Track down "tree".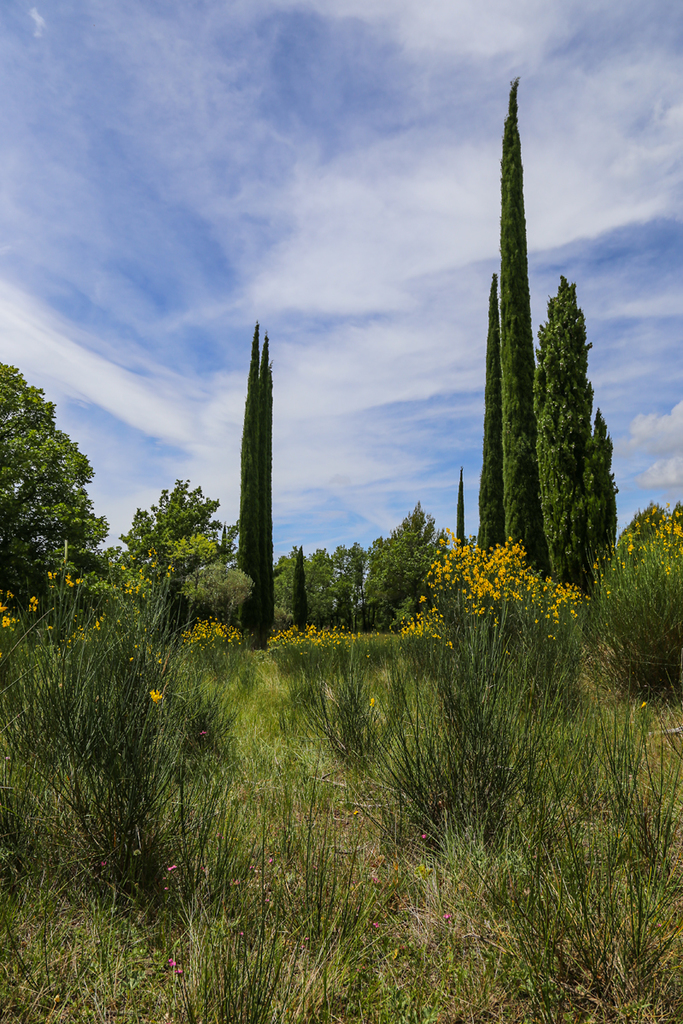
Tracked to 525,271,646,575.
